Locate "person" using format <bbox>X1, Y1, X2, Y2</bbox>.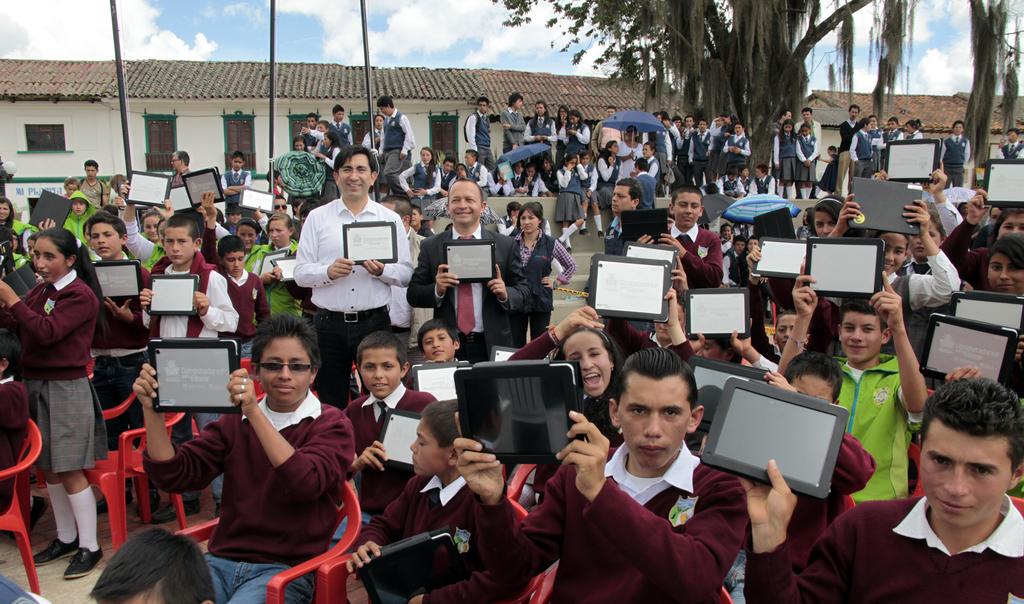
<bbox>639, 180, 731, 306</bbox>.
